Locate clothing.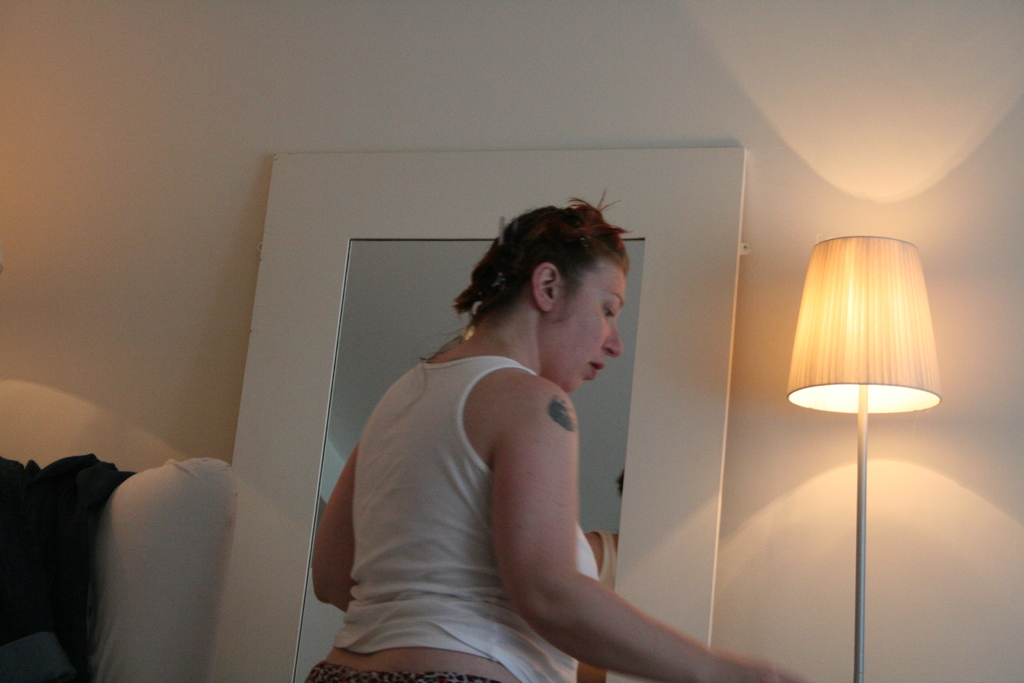
Bounding box: (x1=333, y1=301, x2=644, y2=646).
